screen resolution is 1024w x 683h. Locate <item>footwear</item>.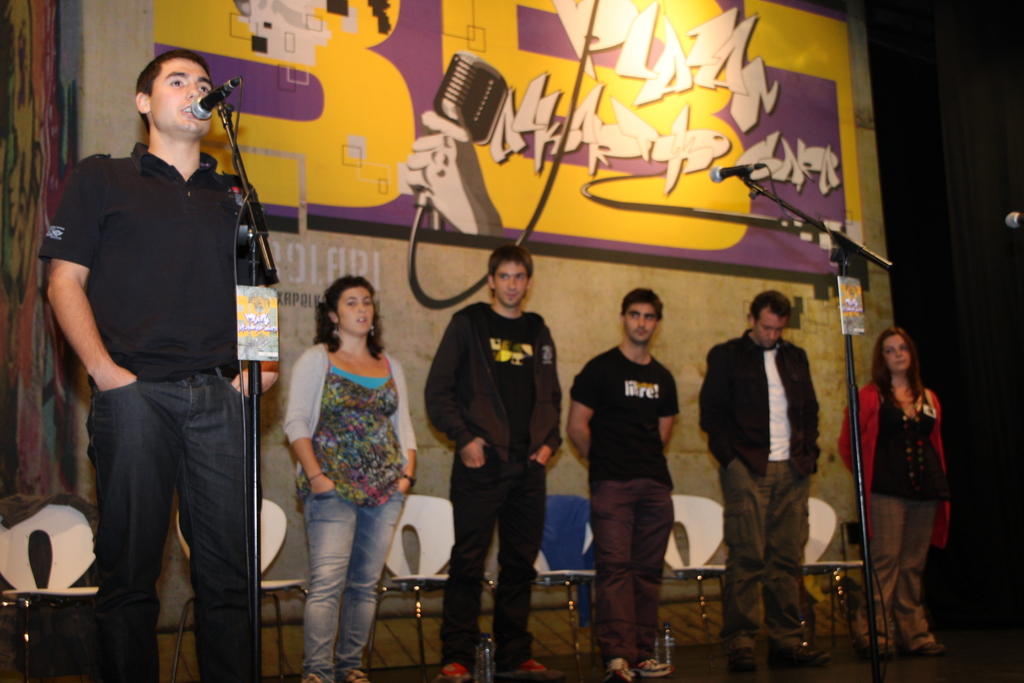
pyautogui.locateOnScreen(597, 655, 635, 681).
